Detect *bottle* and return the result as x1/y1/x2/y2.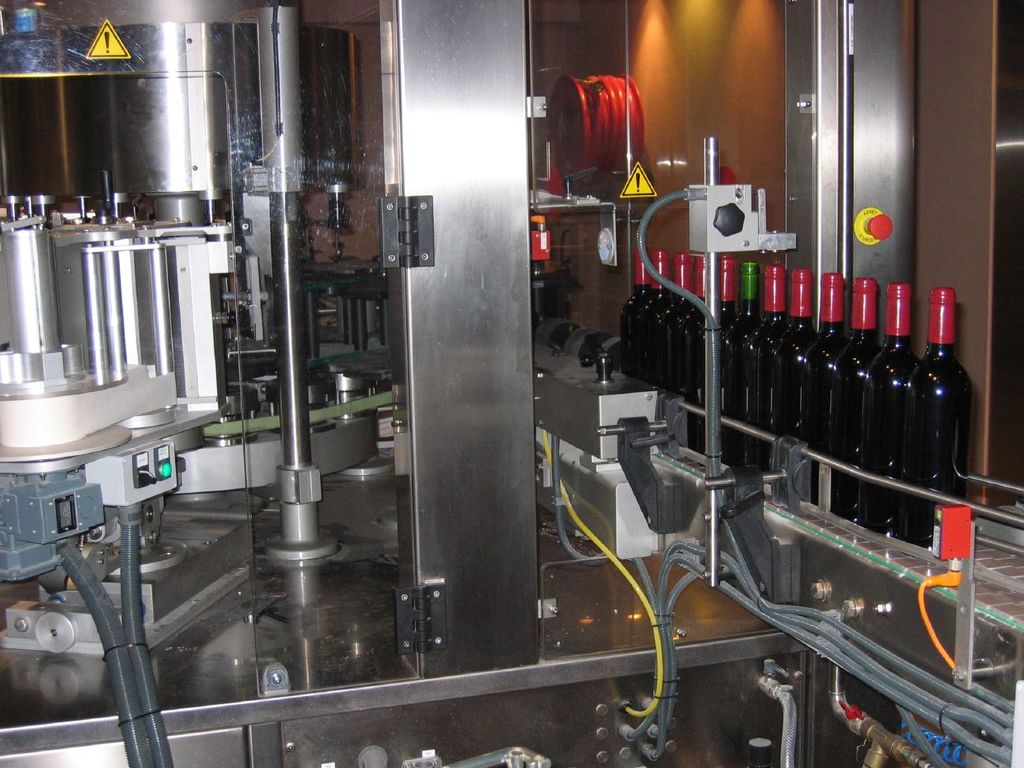
770/268/818/482.
